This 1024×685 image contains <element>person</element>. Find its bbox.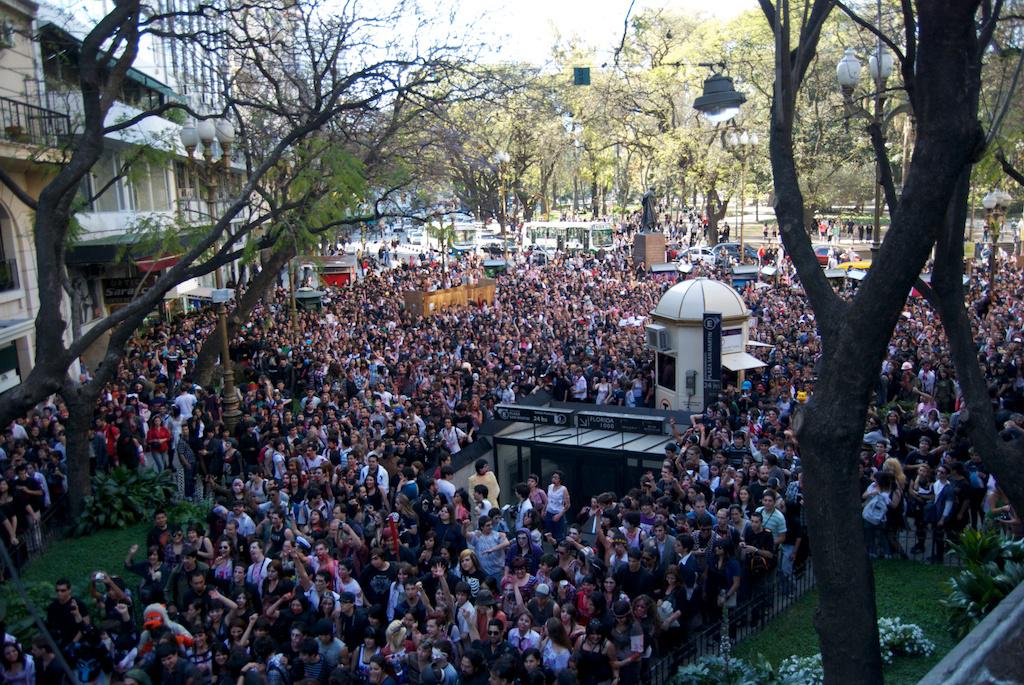
Rect(940, 456, 998, 576).
